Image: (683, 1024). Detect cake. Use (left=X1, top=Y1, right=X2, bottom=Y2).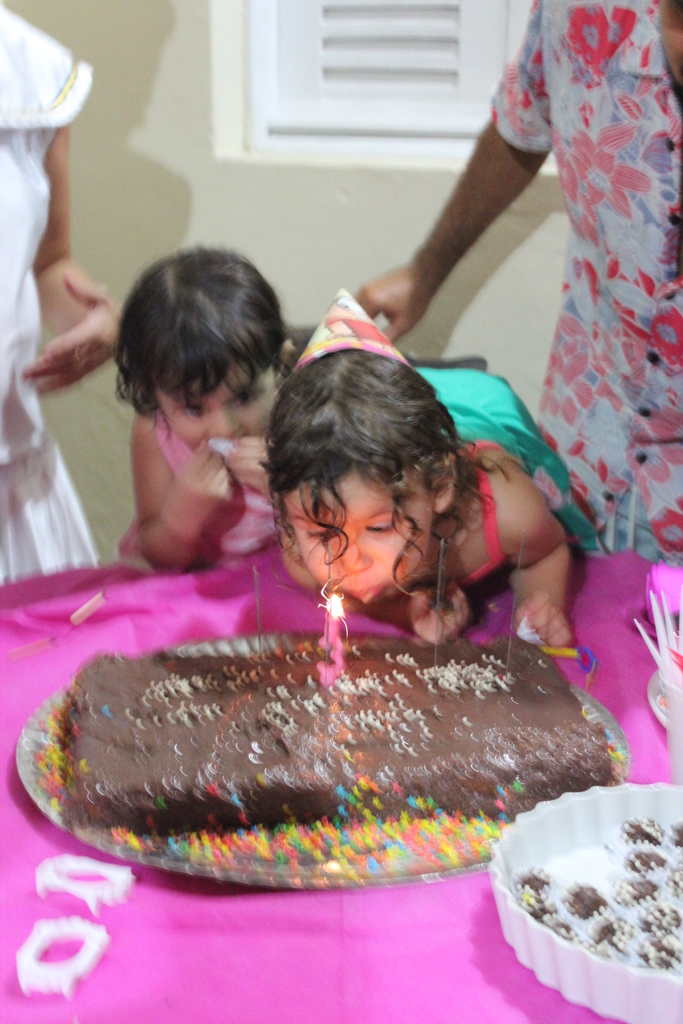
(left=59, top=624, right=613, bottom=821).
